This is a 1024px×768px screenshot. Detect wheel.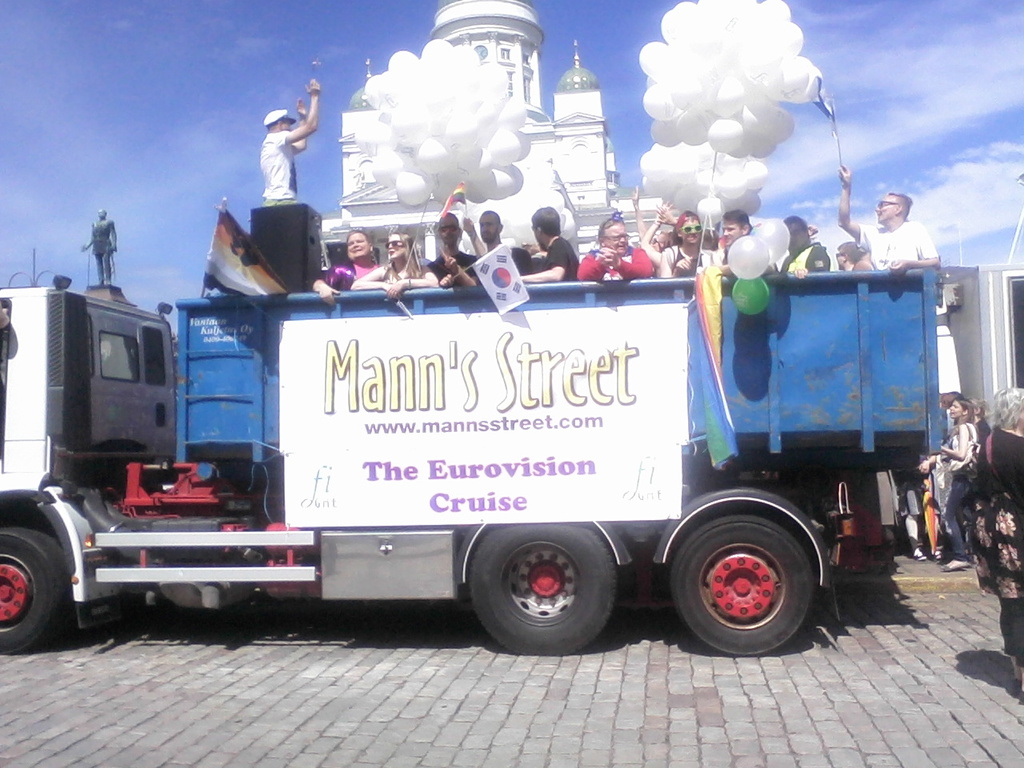
locate(0, 523, 71, 650).
